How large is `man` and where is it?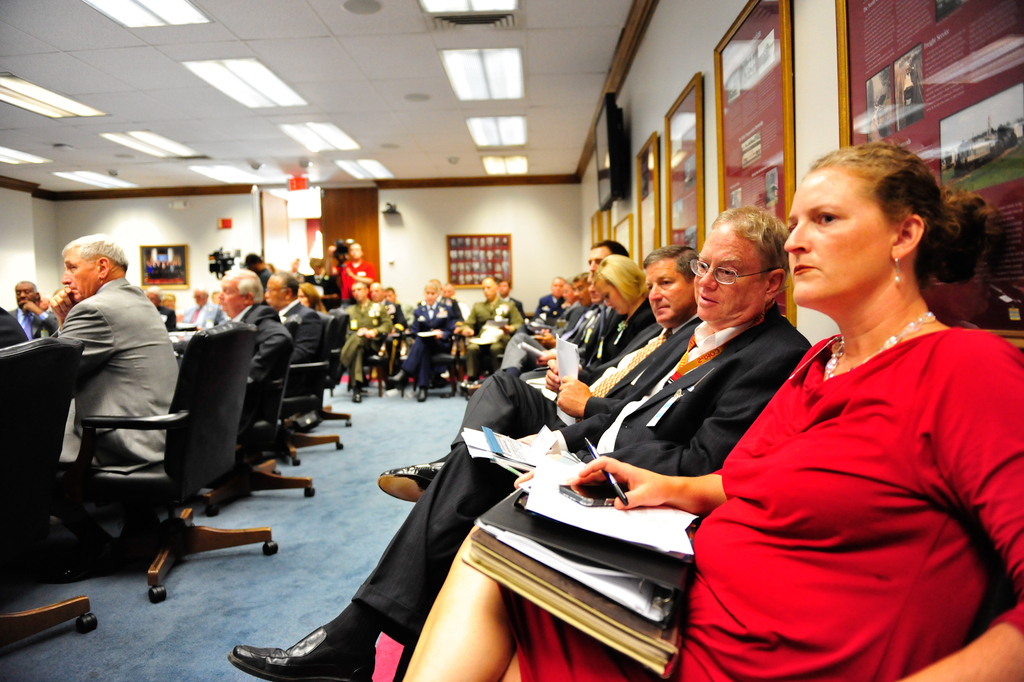
Bounding box: {"x1": 378, "y1": 246, "x2": 700, "y2": 504}.
